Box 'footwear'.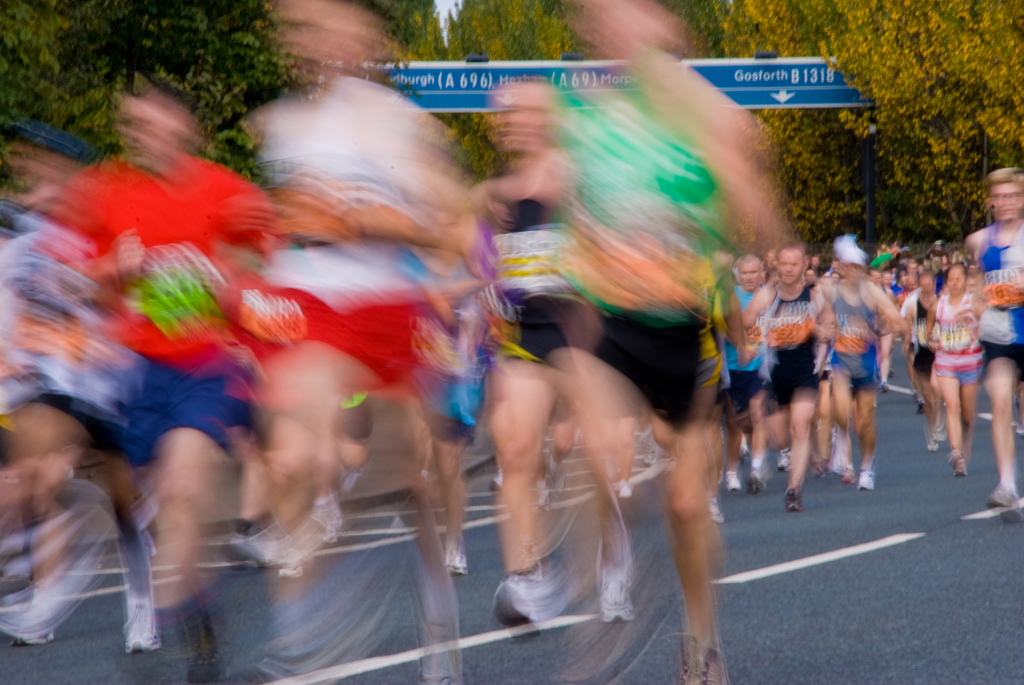
bbox(981, 489, 1016, 507).
